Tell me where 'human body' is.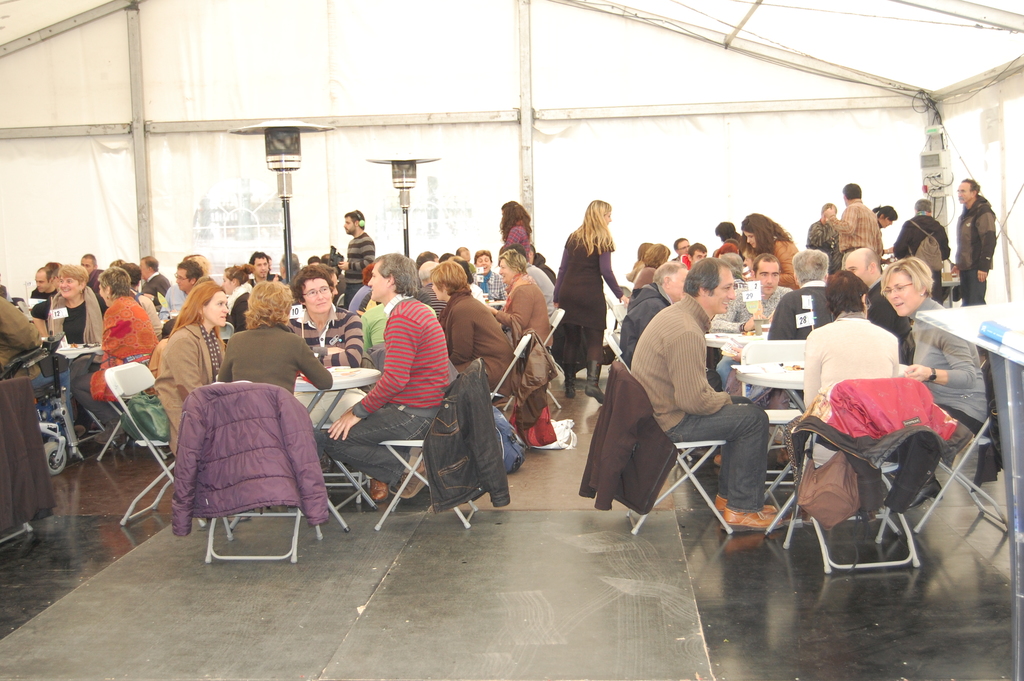
'human body' is at (x1=115, y1=261, x2=145, y2=300).
